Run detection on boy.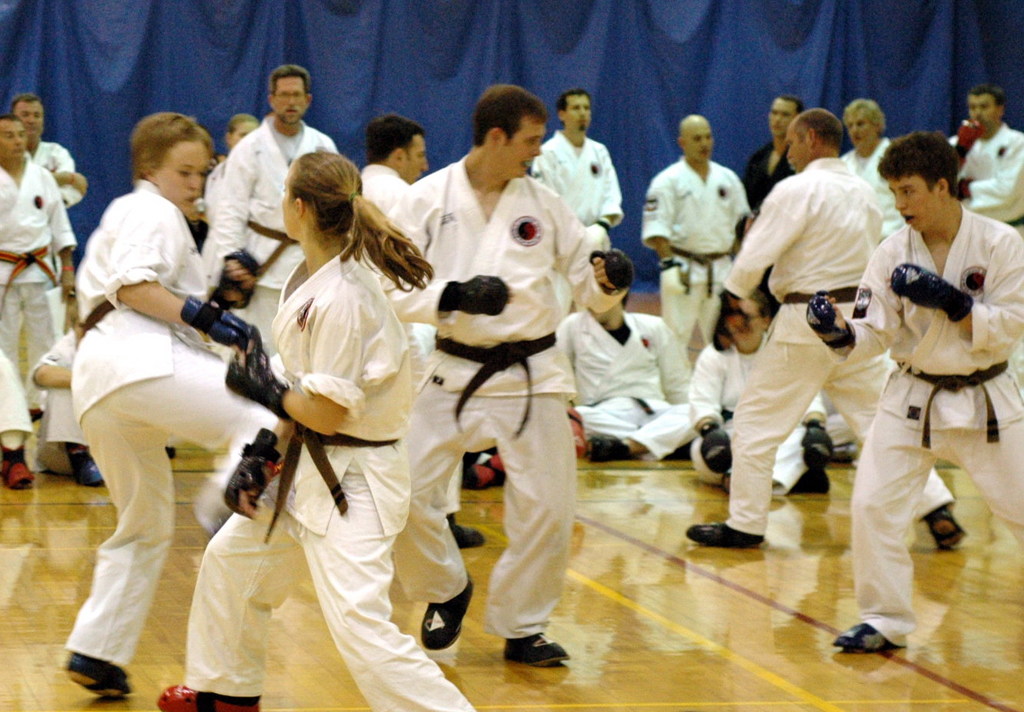
Result: 517 87 625 310.
